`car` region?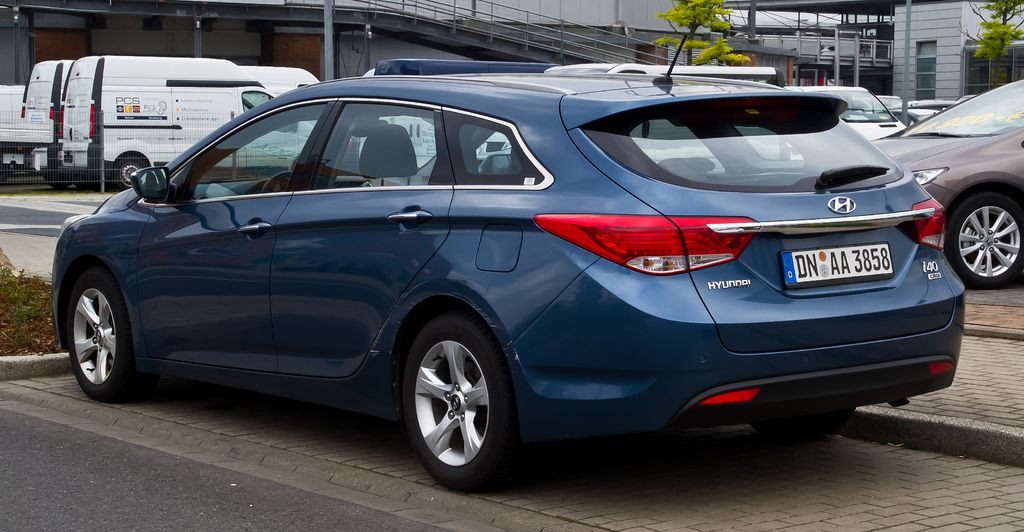
bbox(65, 71, 953, 481)
